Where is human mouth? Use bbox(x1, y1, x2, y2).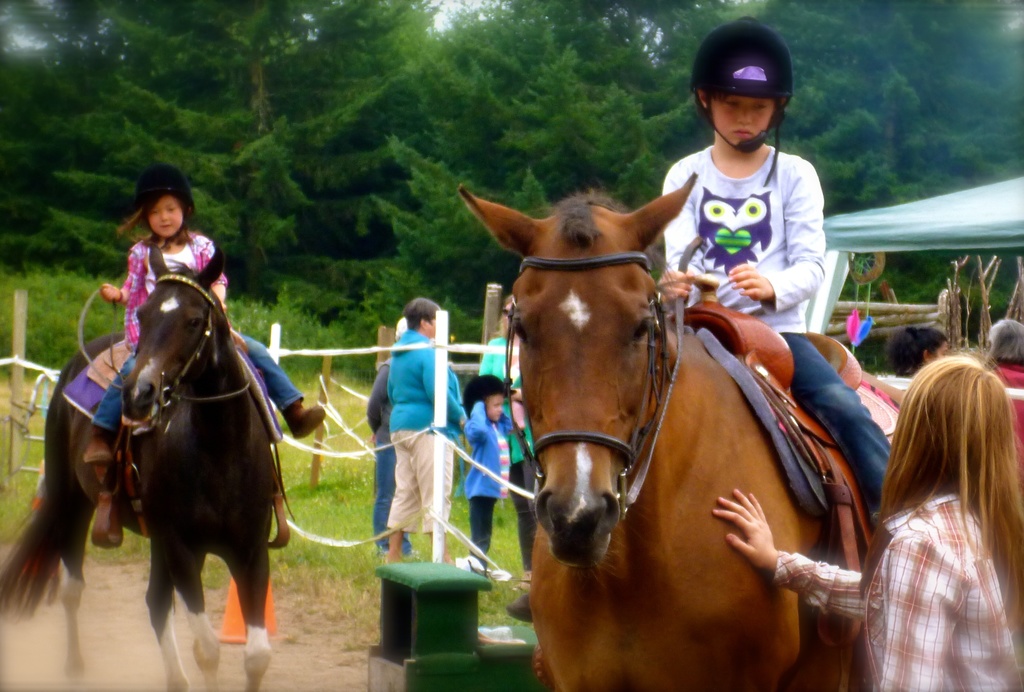
bbox(159, 225, 173, 231).
